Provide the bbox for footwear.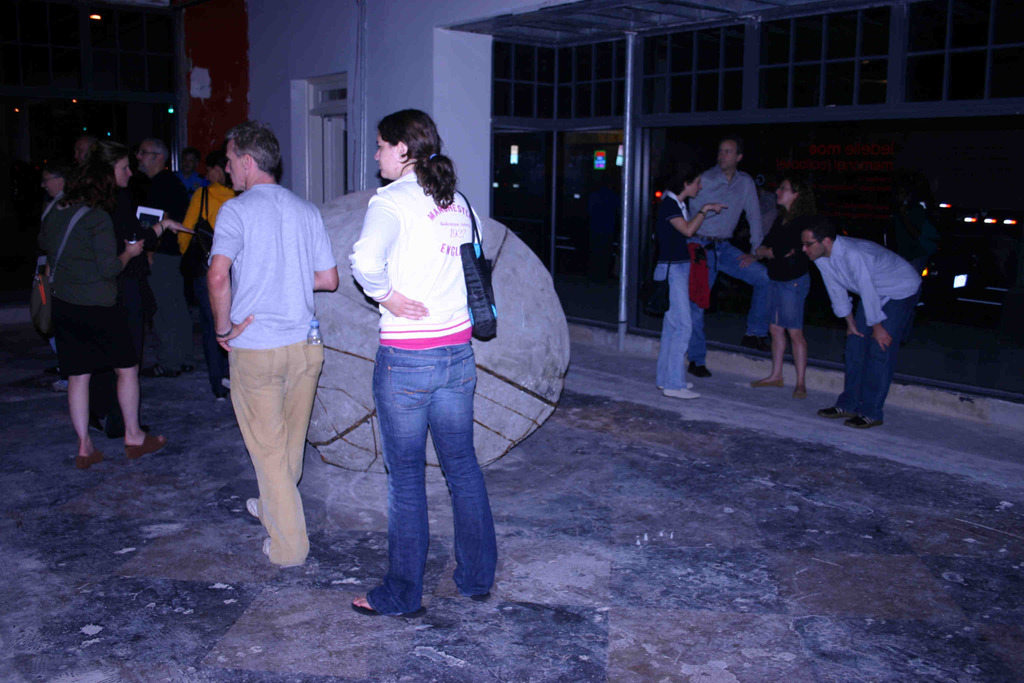
<bbox>822, 406, 851, 418</bbox>.
